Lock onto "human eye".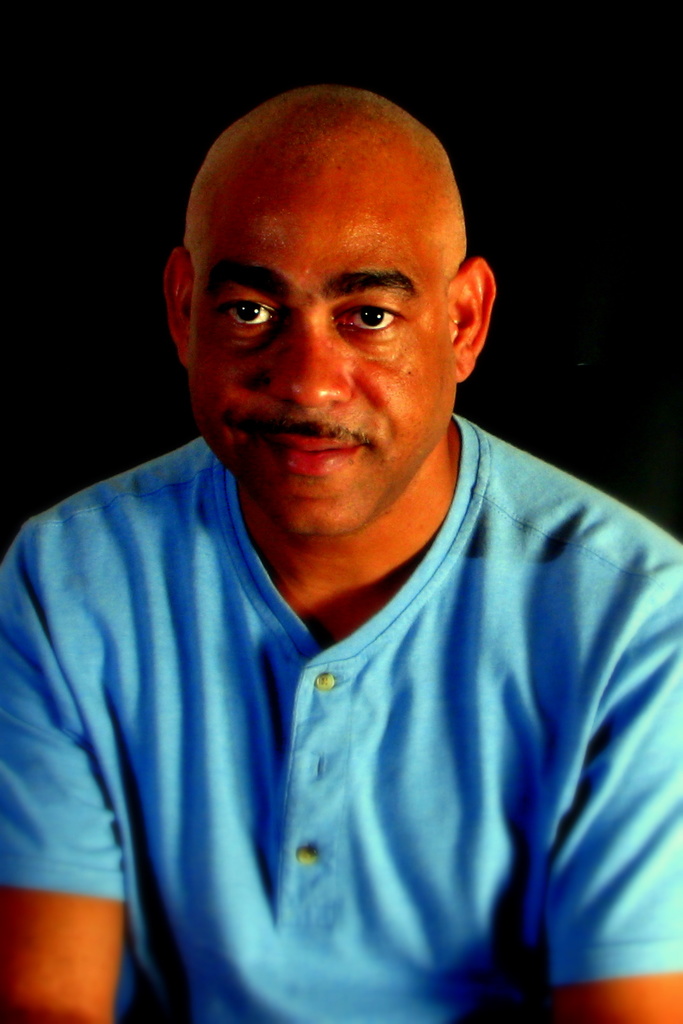
Locked: x1=329, y1=276, x2=427, y2=340.
